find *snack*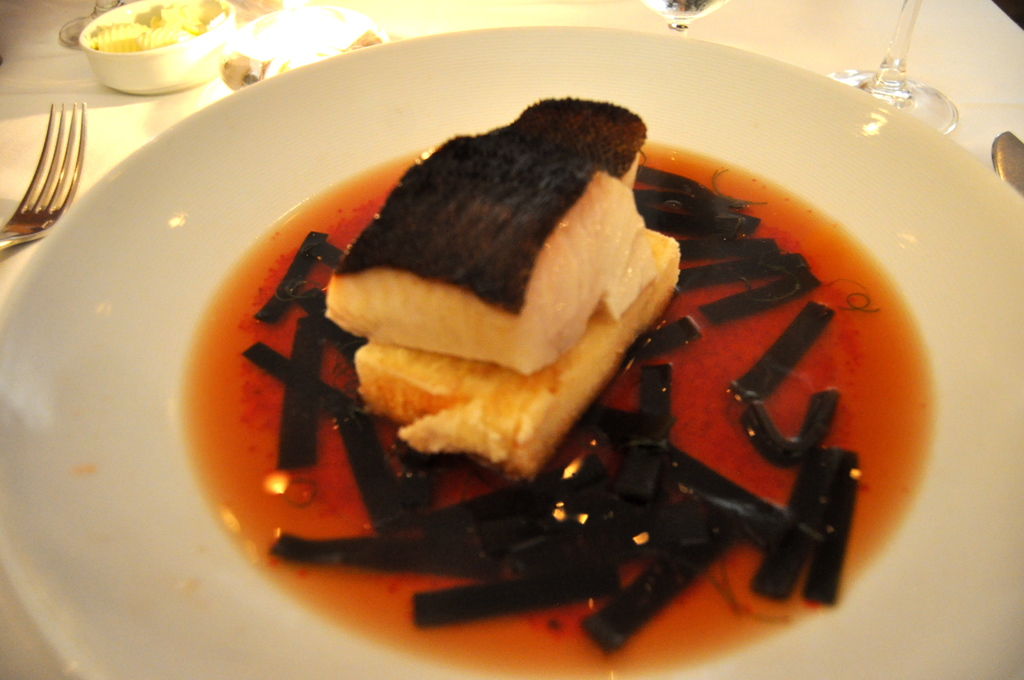
321, 108, 673, 458
